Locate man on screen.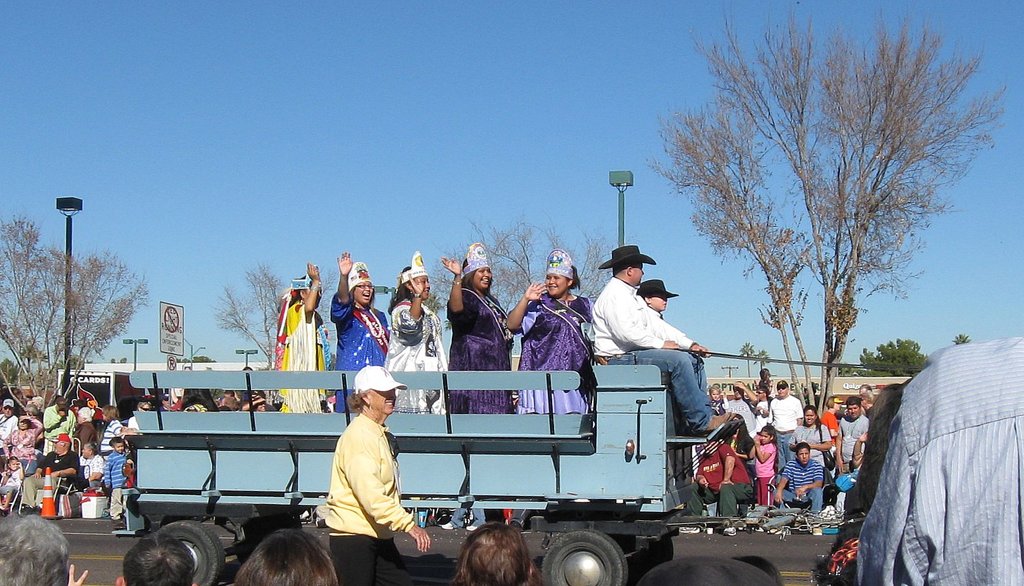
On screen at rect(639, 271, 674, 317).
